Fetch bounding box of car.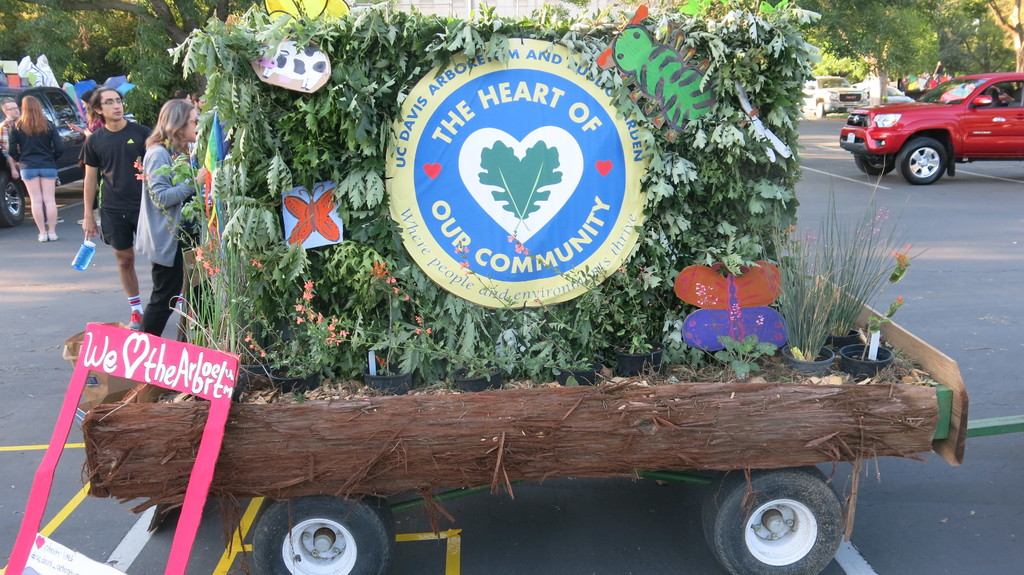
Bbox: box(805, 70, 860, 124).
